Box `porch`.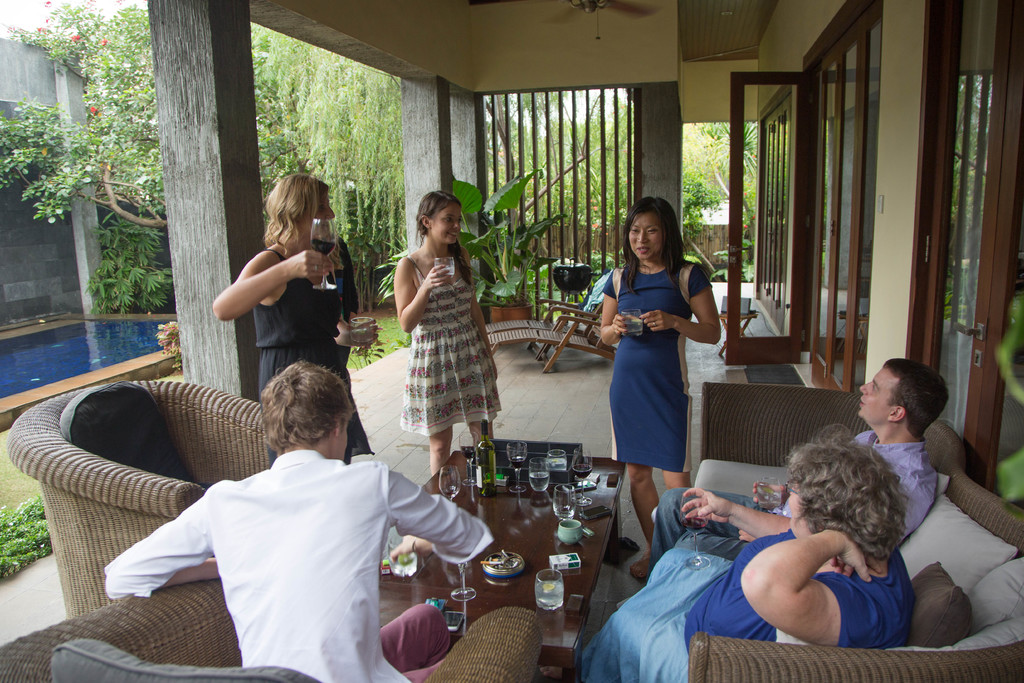
box(0, 279, 817, 682).
